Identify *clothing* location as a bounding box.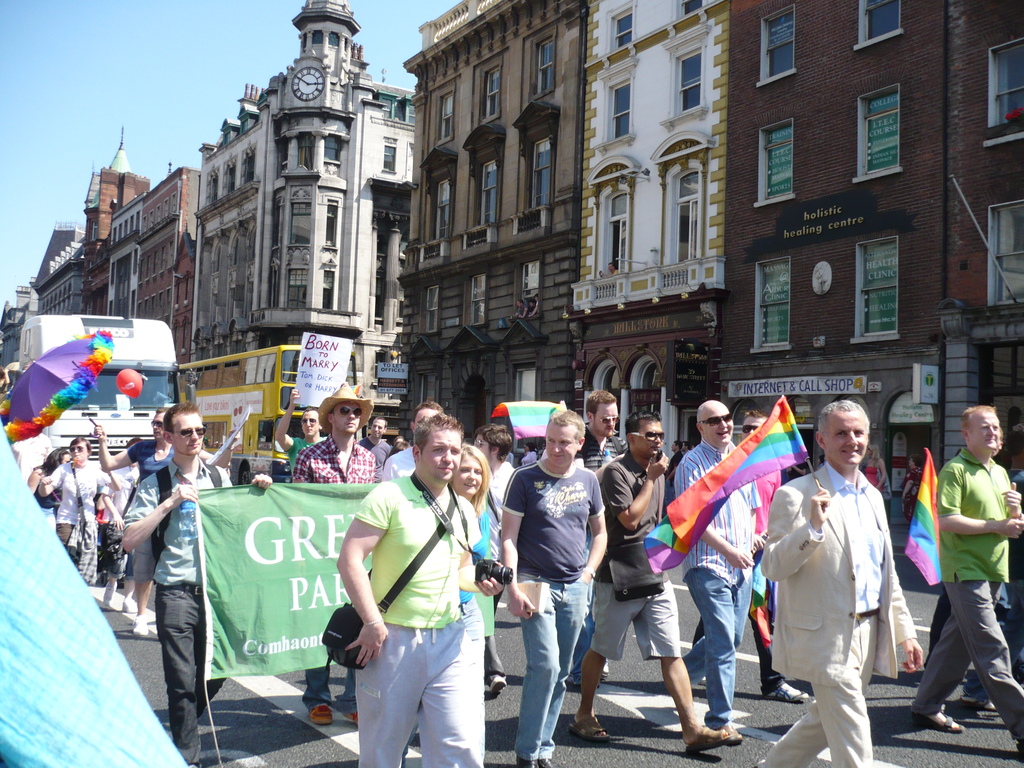
x1=586 y1=444 x2=682 y2=657.
